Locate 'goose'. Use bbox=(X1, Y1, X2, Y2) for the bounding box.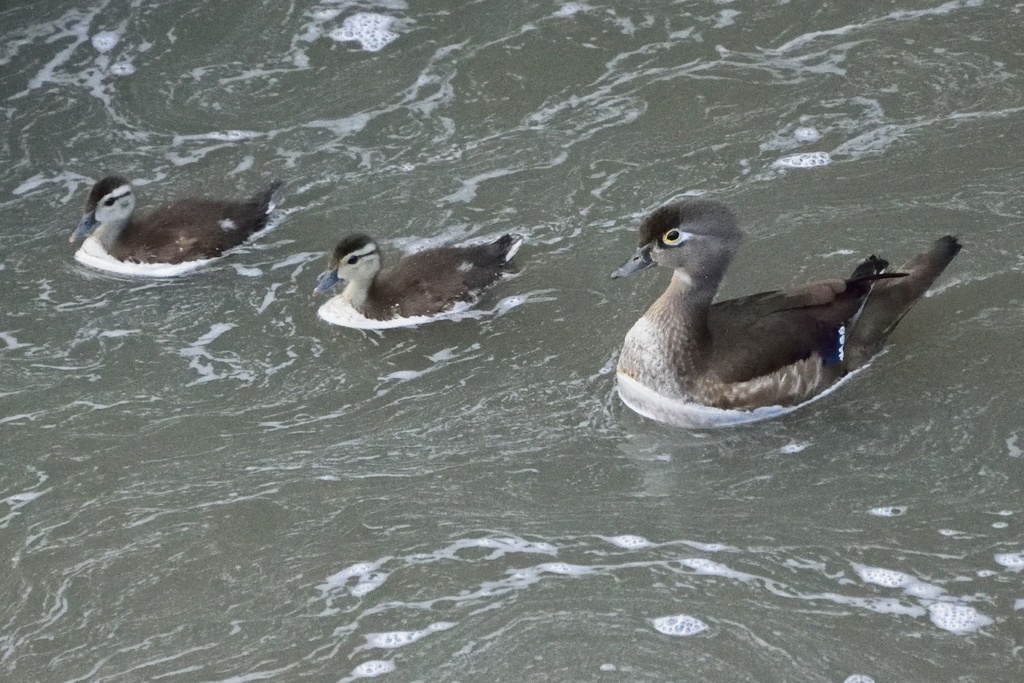
bbox=(612, 197, 964, 434).
